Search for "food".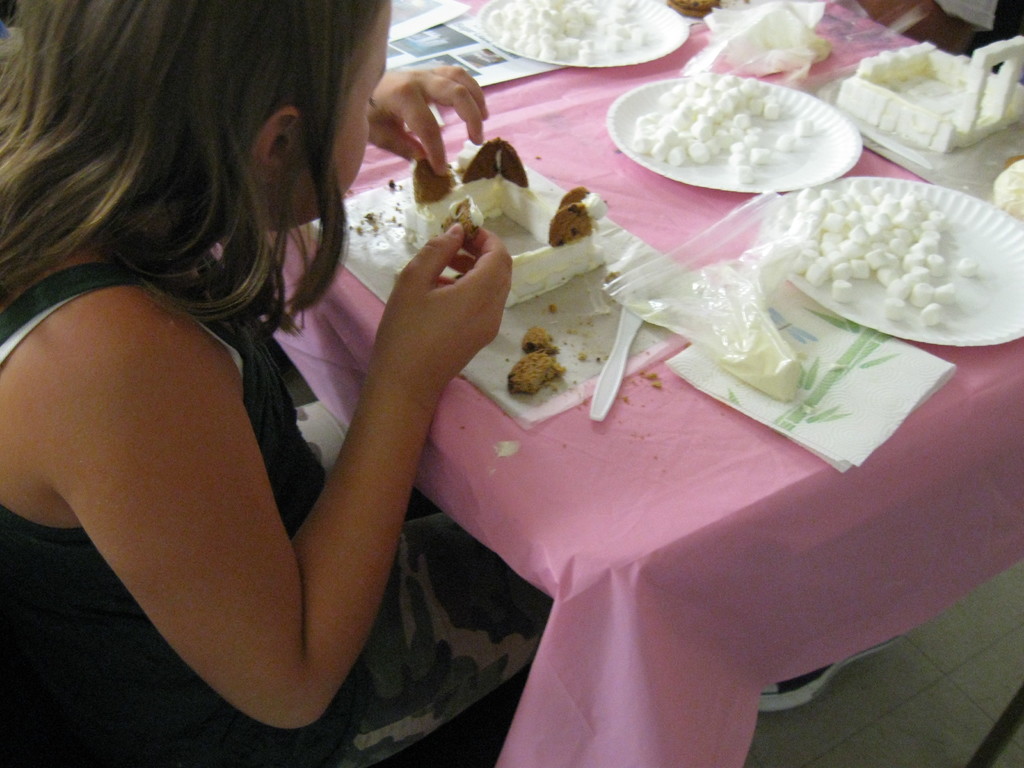
Found at (757, 175, 1023, 339).
